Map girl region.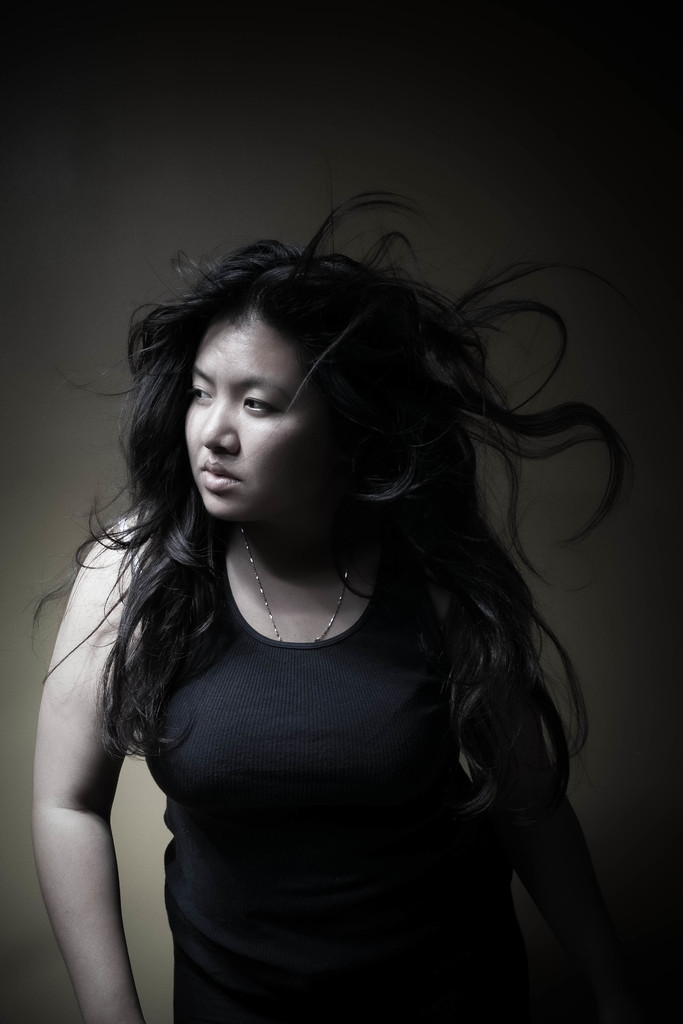
Mapped to [27,180,621,1023].
